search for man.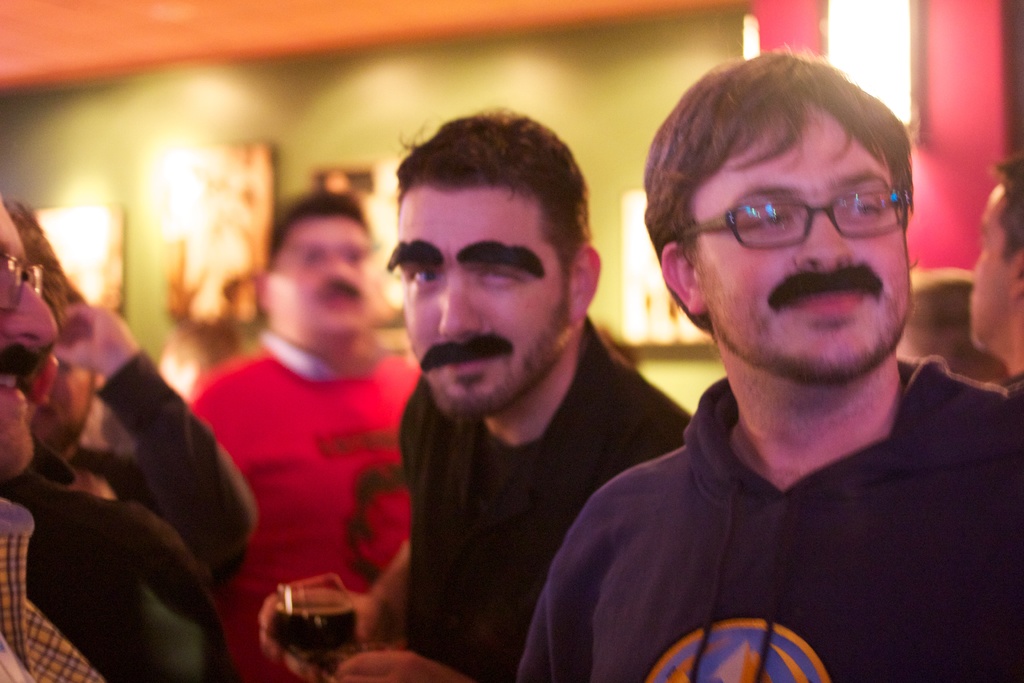
Found at x1=893, y1=273, x2=1005, y2=386.
